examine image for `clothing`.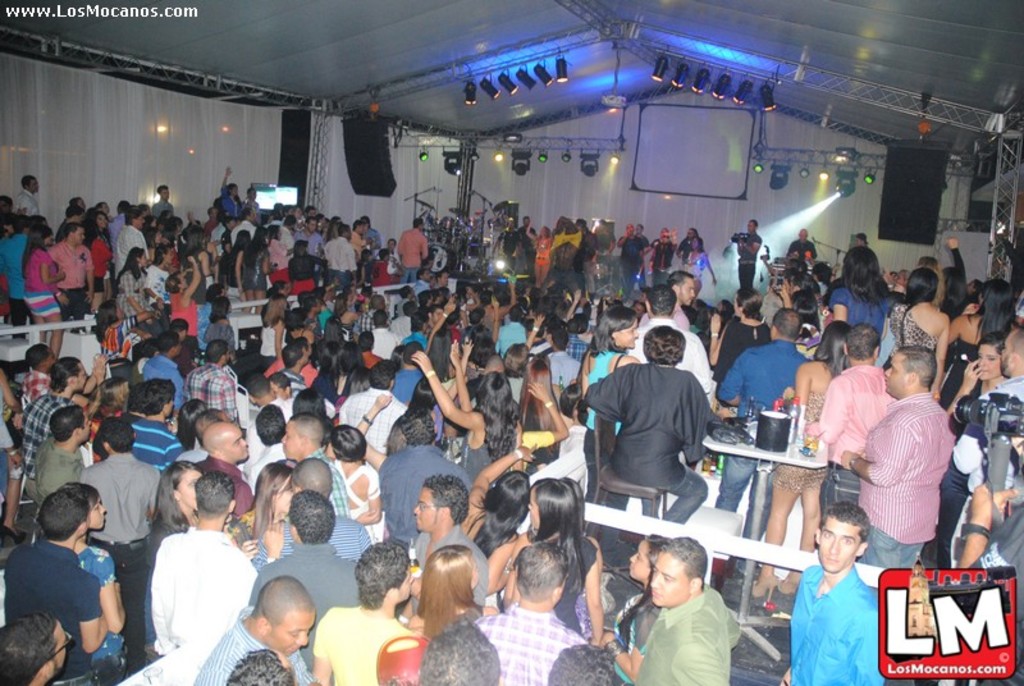
Examination result: (0, 228, 36, 308).
